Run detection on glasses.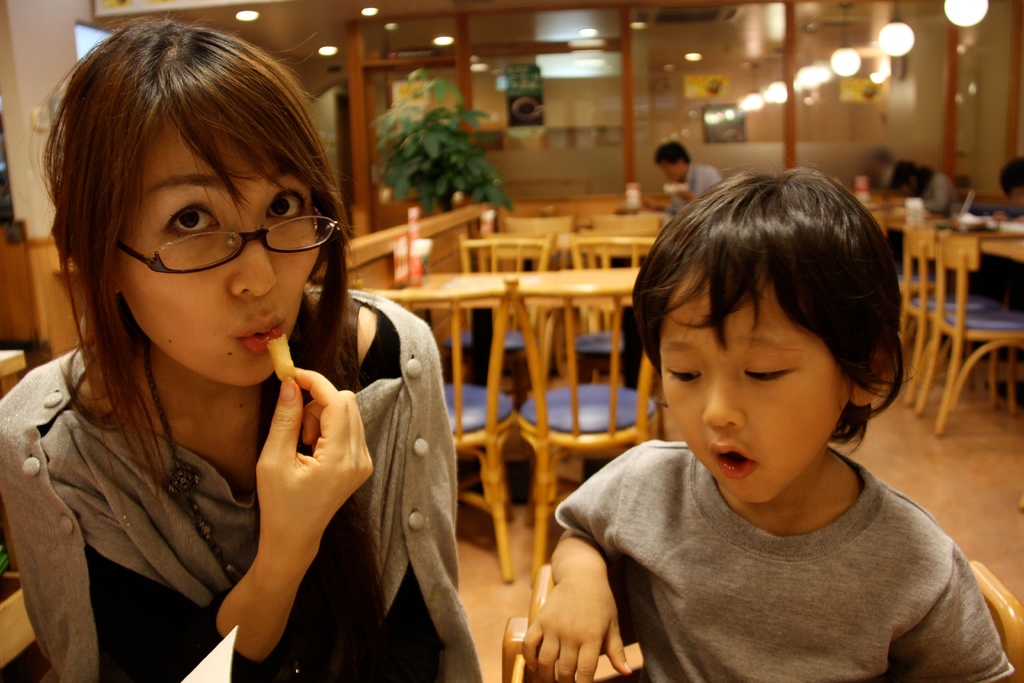
Result: select_region(118, 204, 344, 273).
